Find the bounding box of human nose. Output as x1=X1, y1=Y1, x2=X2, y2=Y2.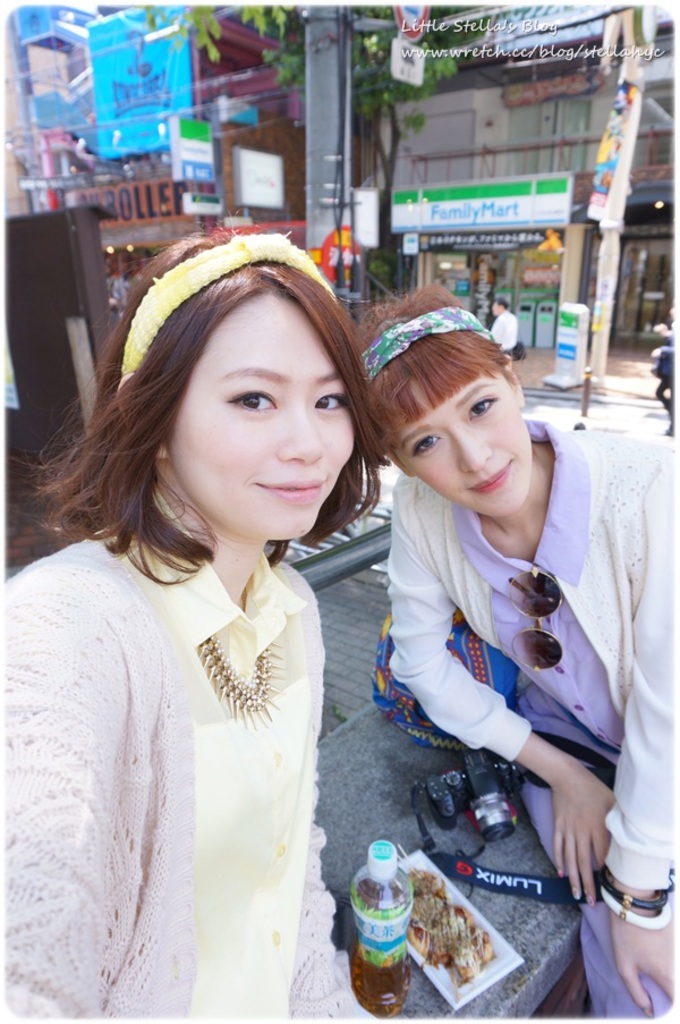
x1=273, y1=400, x2=326, y2=468.
